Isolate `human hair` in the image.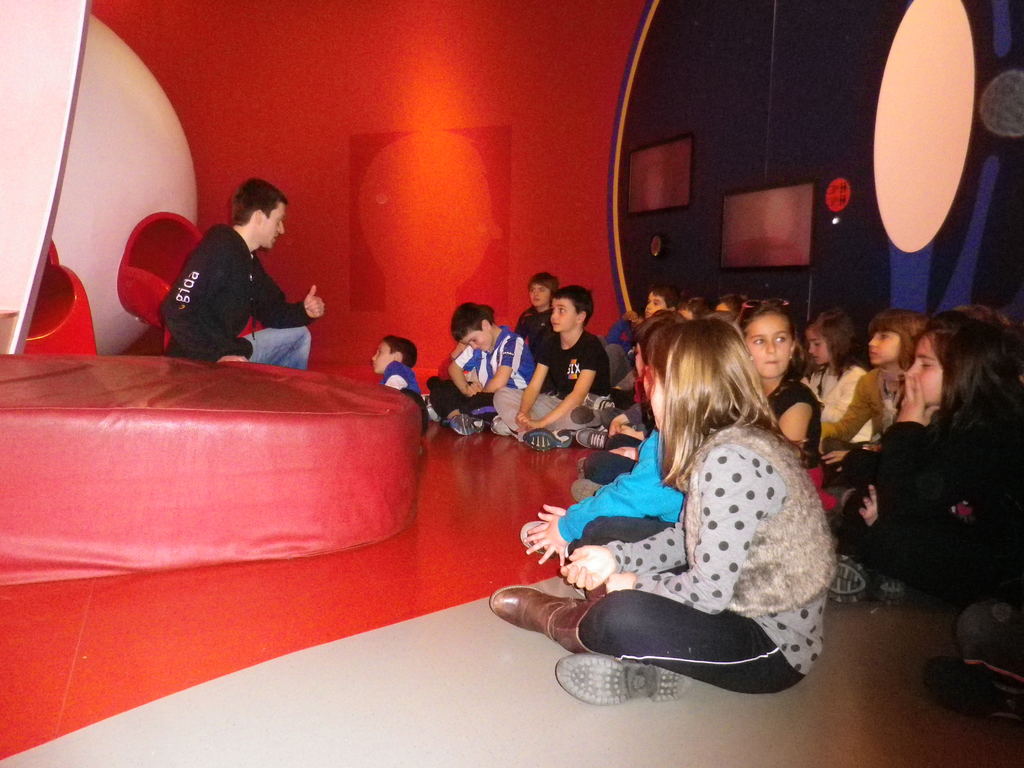
Isolated region: x1=682 y1=296 x2=713 y2=318.
